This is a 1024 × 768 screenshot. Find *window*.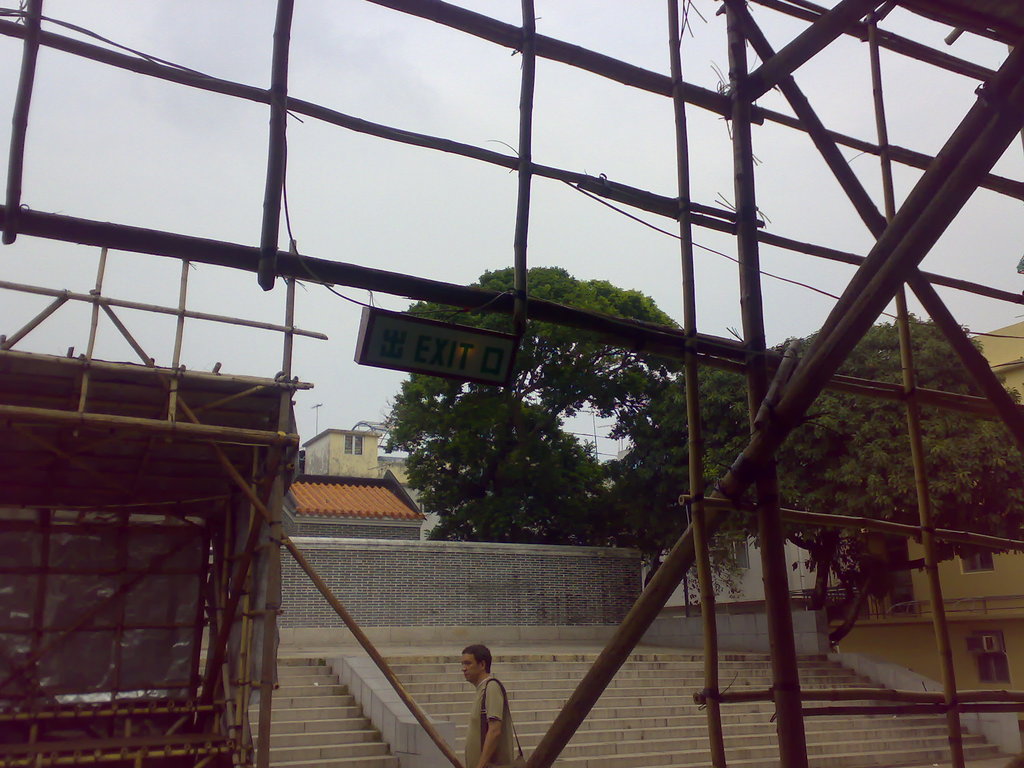
Bounding box: [345,431,366,454].
